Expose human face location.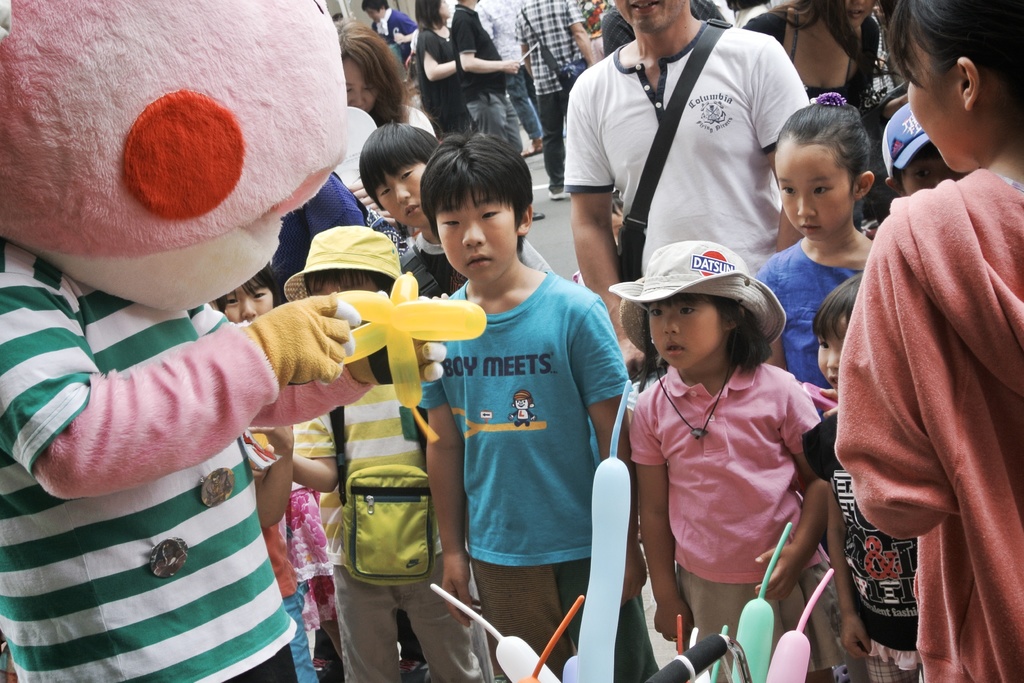
Exposed at 225:273:276:325.
